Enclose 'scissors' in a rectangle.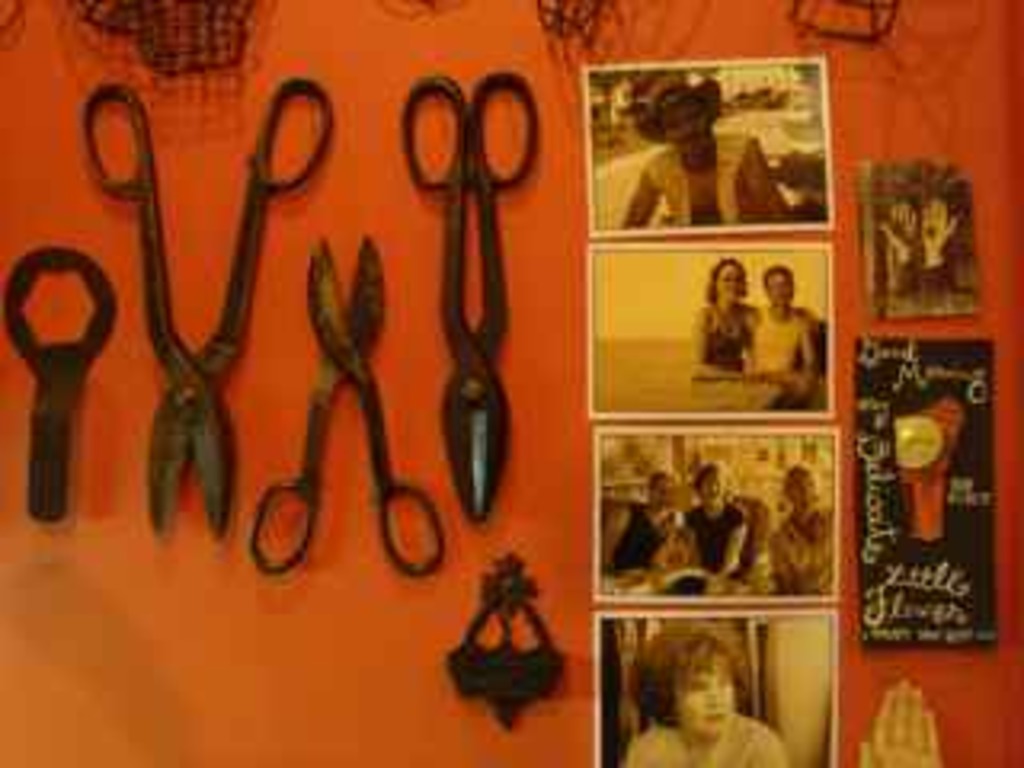
bbox(381, 67, 544, 522).
